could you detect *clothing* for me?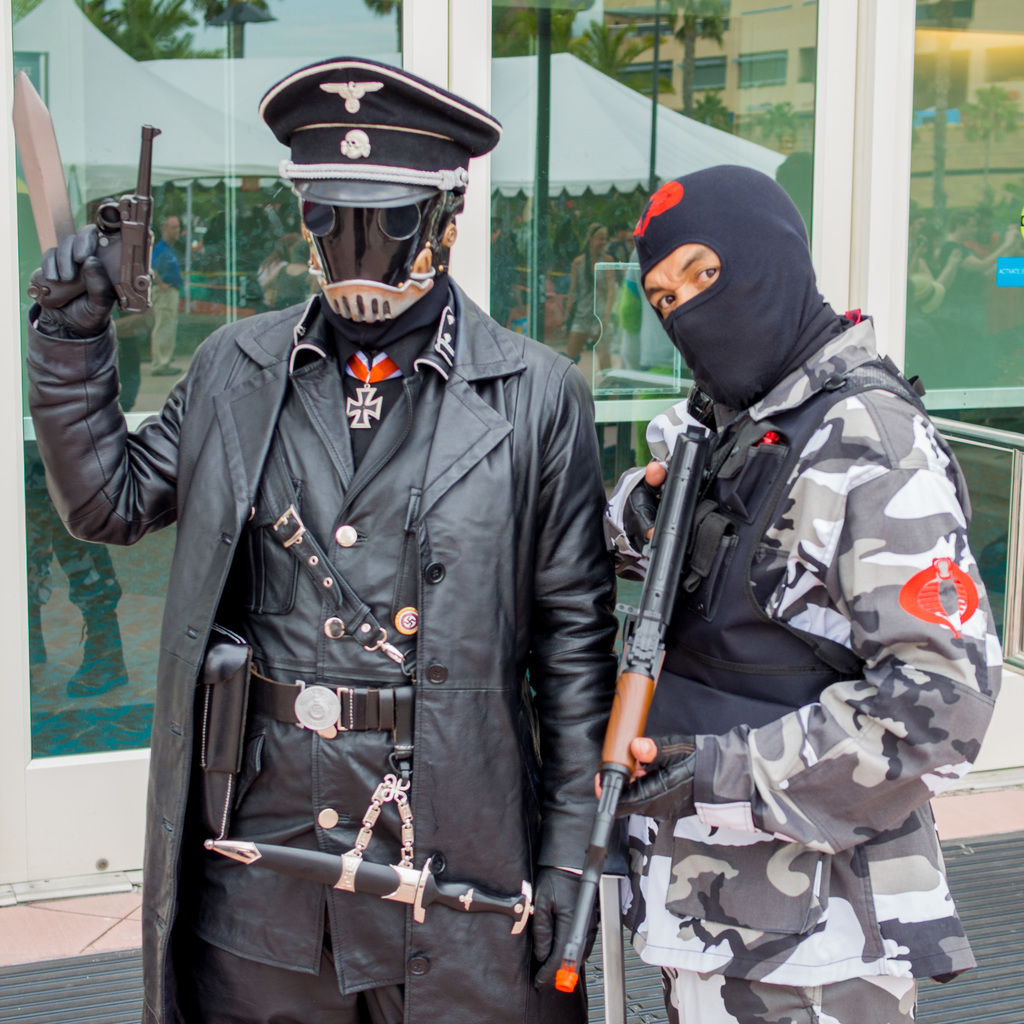
Detection result: Rect(577, 186, 998, 954).
